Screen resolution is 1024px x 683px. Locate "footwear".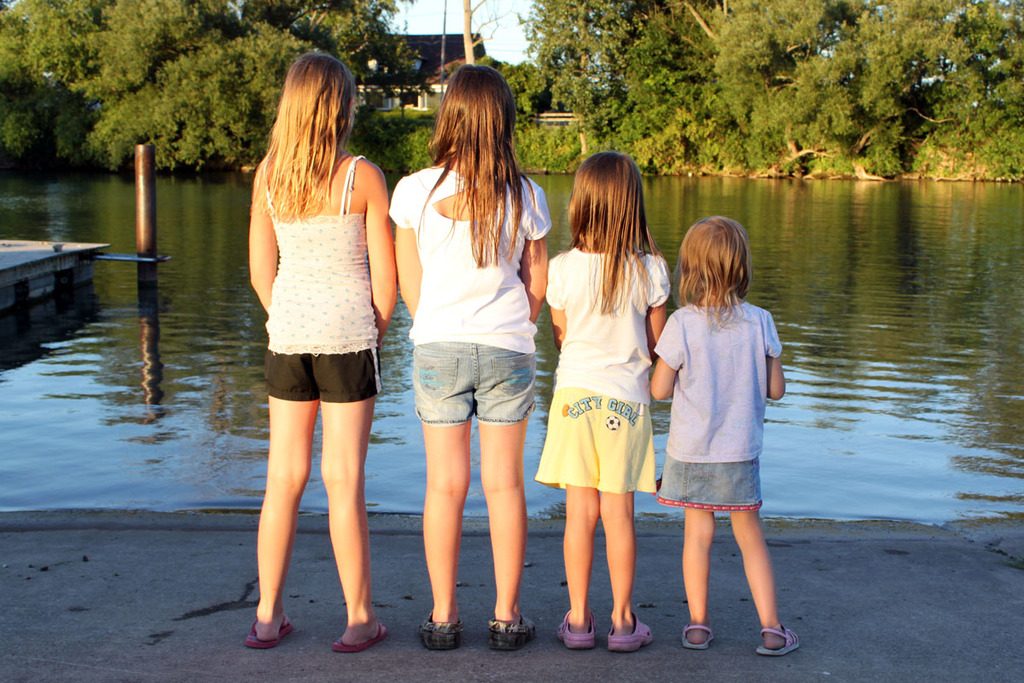
[335,622,389,654].
